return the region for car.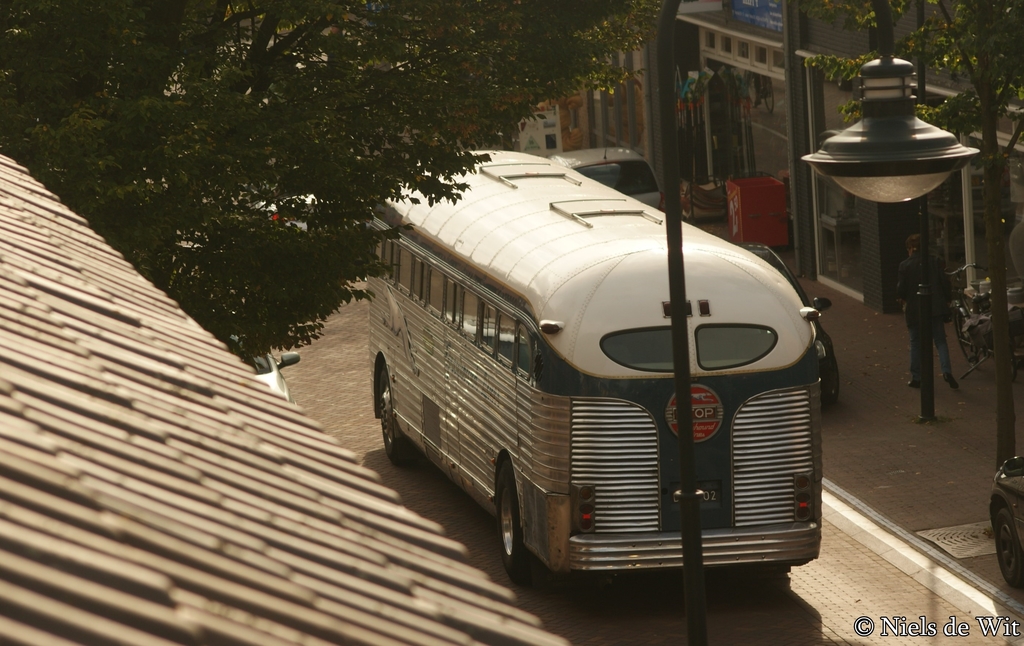
pyautogui.locateOnScreen(991, 455, 1023, 587).
